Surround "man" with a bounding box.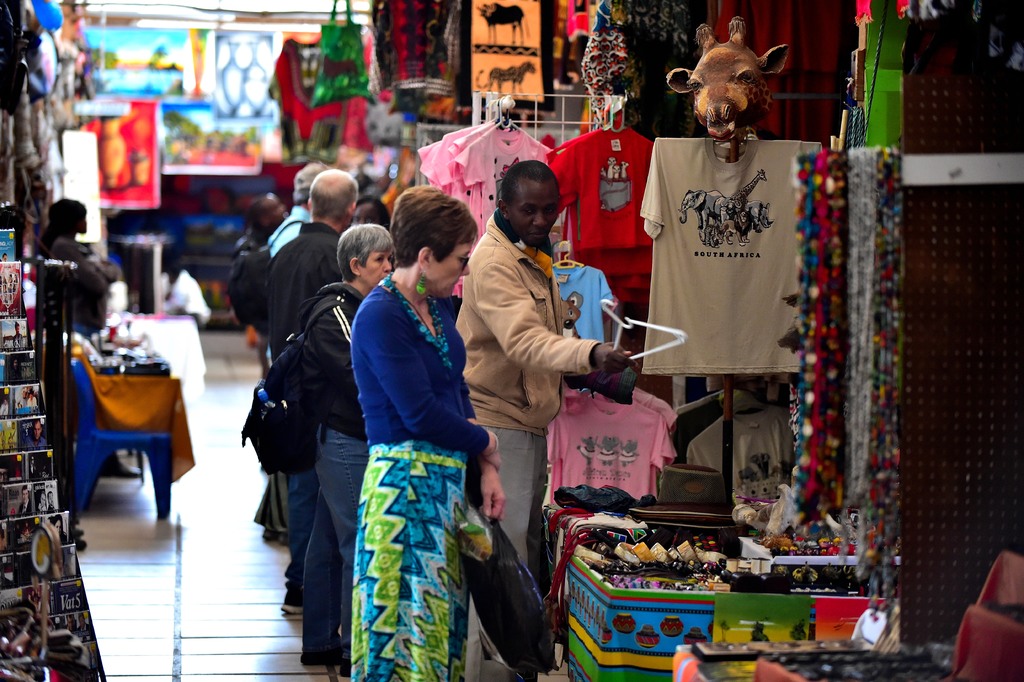
{"x1": 246, "y1": 194, "x2": 291, "y2": 374}.
